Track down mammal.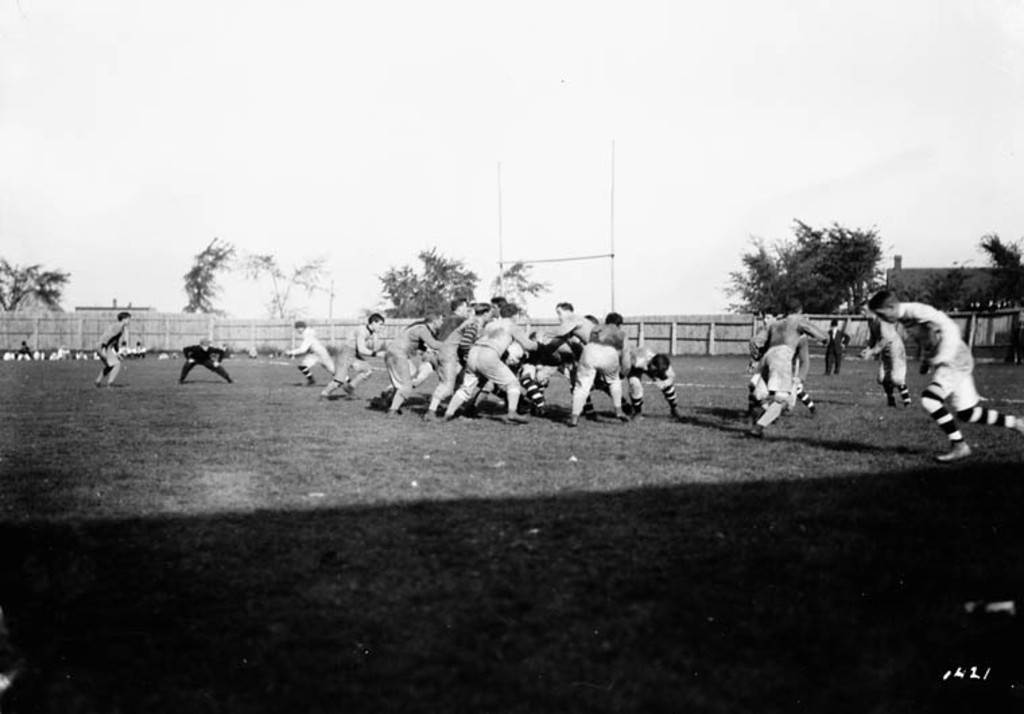
Tracked to 821, 322, 852, 373.
